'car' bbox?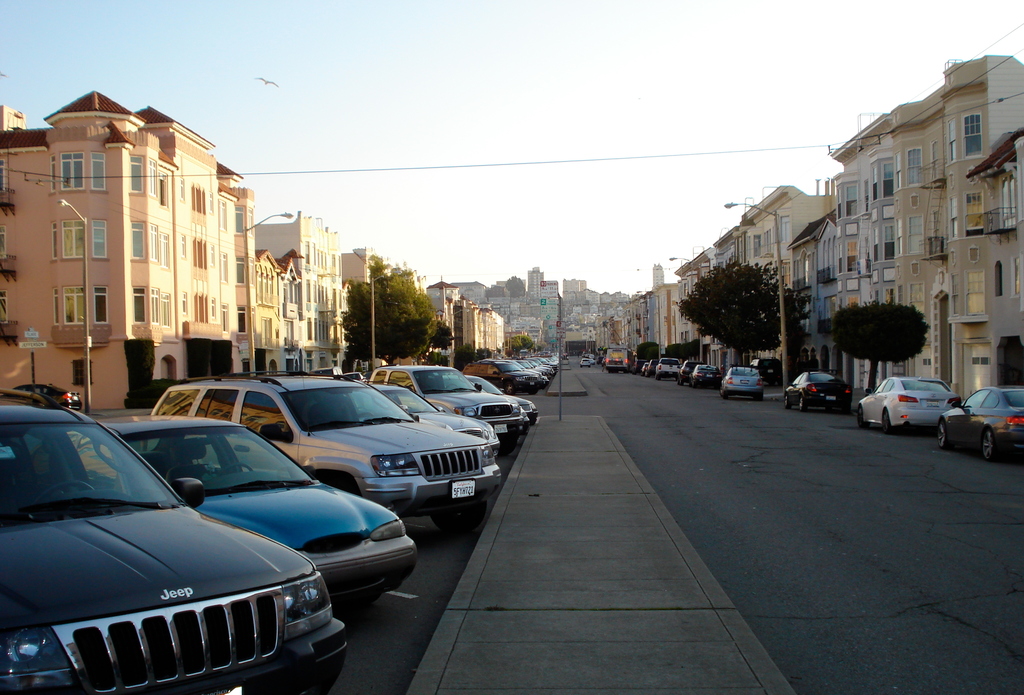
locate(719, 365, 766, 397)
